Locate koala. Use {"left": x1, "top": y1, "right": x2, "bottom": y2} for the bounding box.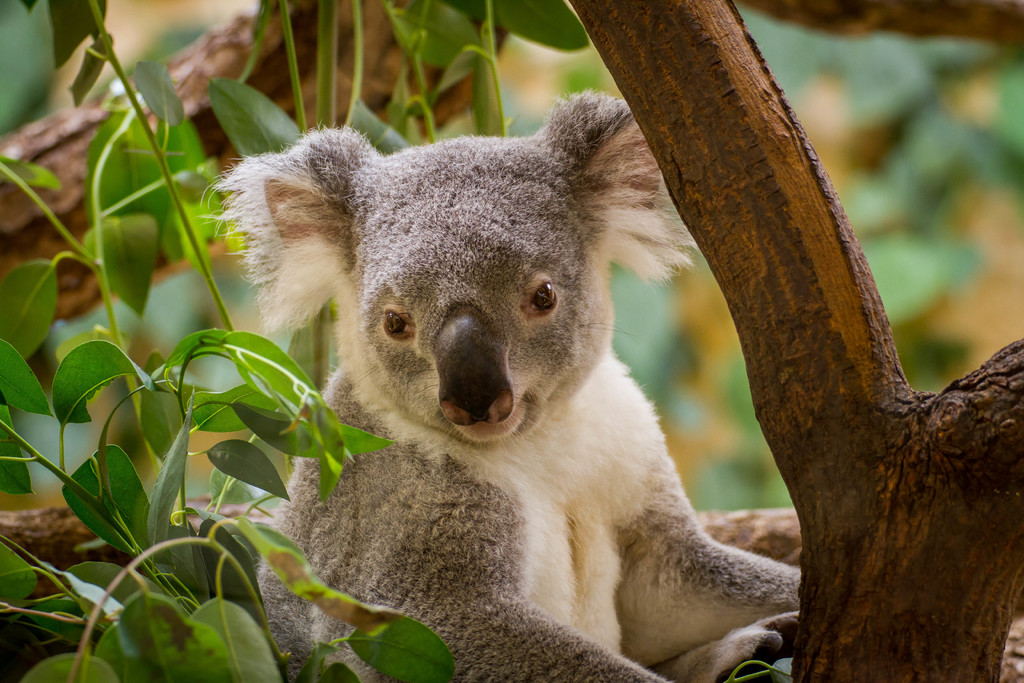
{"left": 200, "top": 101, "right": 802, "bottom": 682}.
